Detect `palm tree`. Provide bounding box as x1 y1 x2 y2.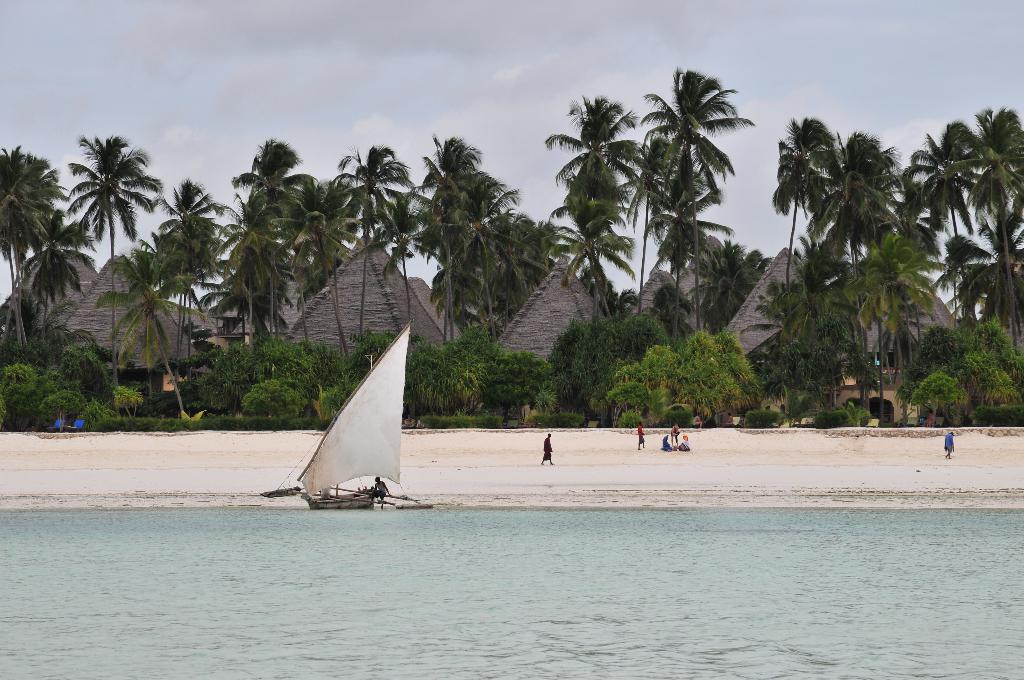
0 150 61 323.
